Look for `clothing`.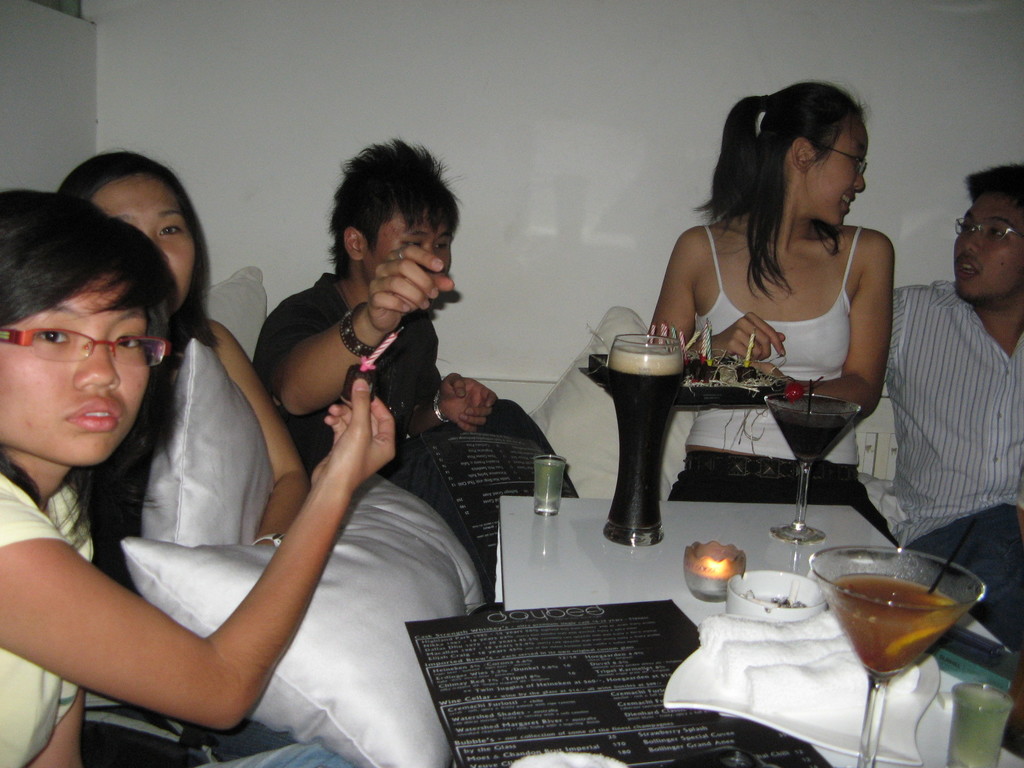
Found: detection(244, 273, 440, 470).
